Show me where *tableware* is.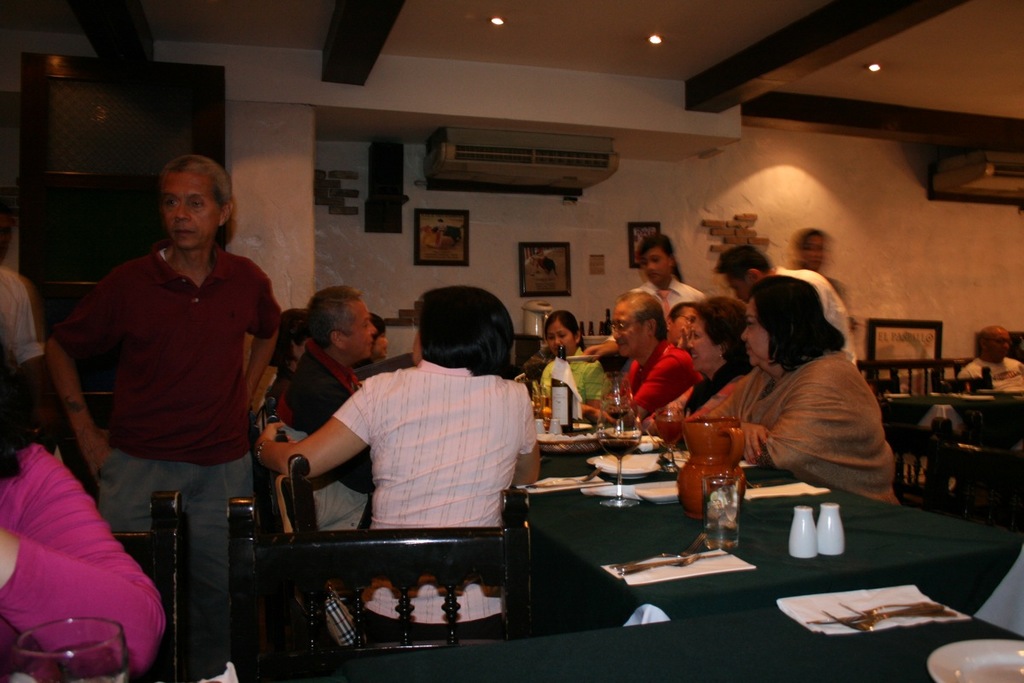
*tableware* is at [532, 467, 599, 479].
